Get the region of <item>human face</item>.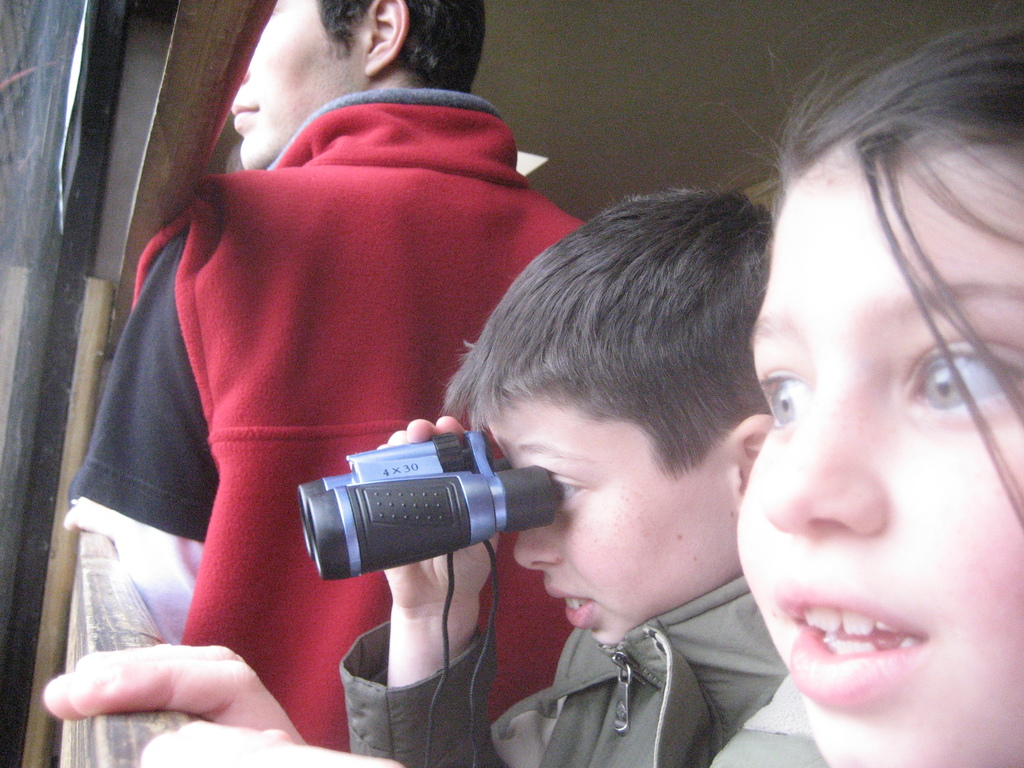
x1=230, y1=0, x2=362, y2=170.
